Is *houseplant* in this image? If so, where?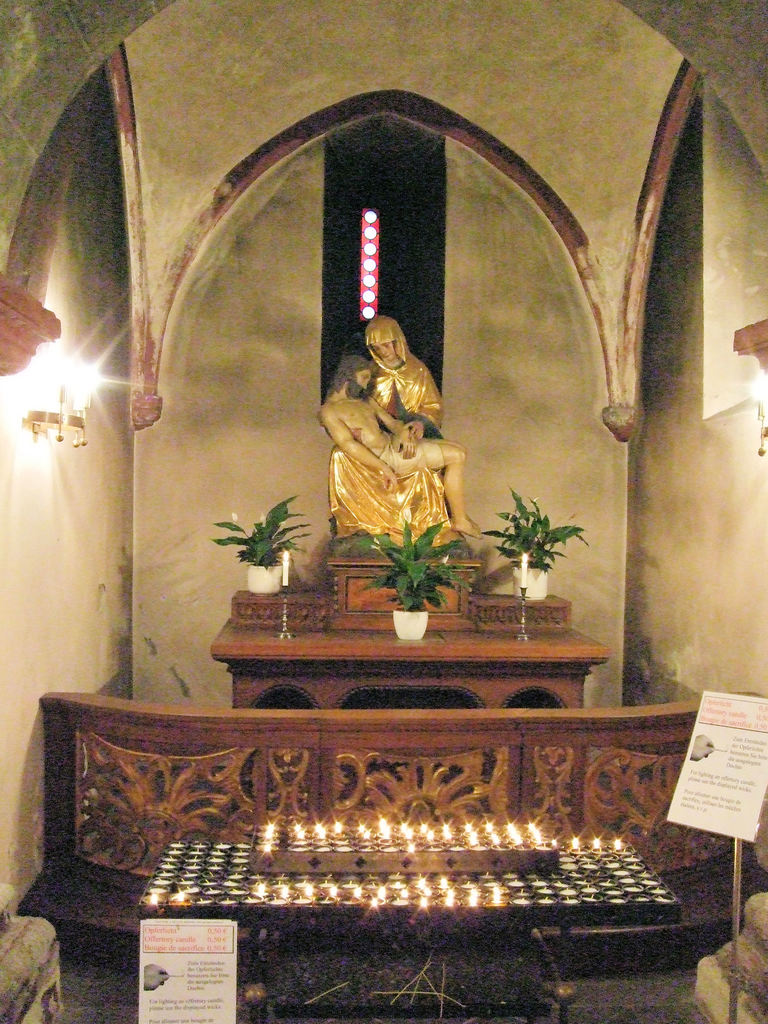
Yes, at bbox=(484, 494, 582, 586).
